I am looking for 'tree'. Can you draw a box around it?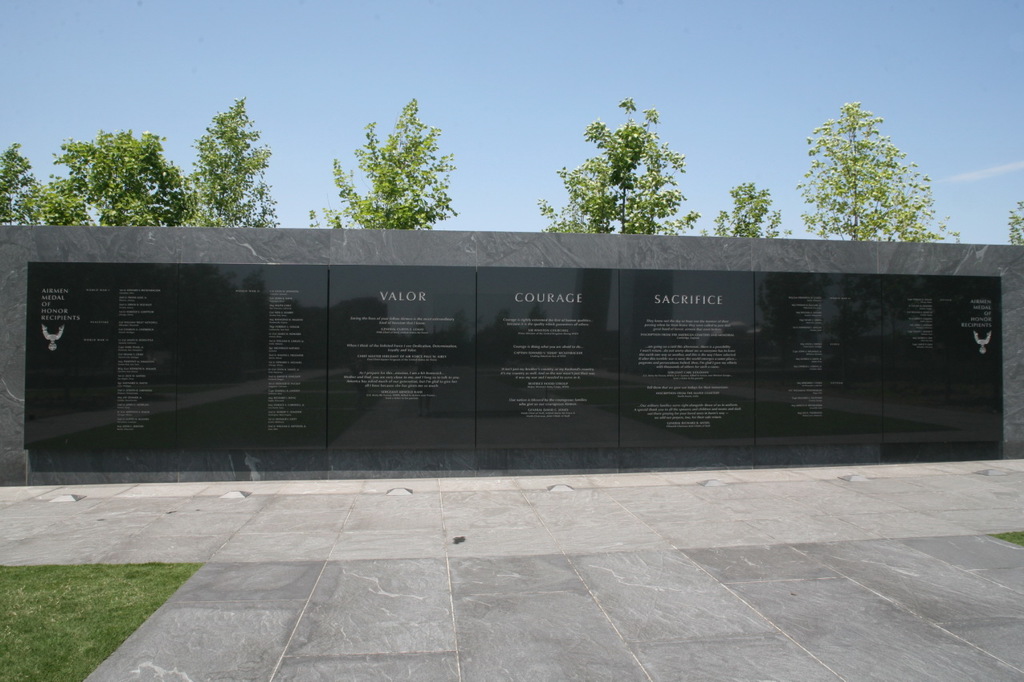
Sure, the bounding box is (left=531, top=98, right=703, bottom=235).
